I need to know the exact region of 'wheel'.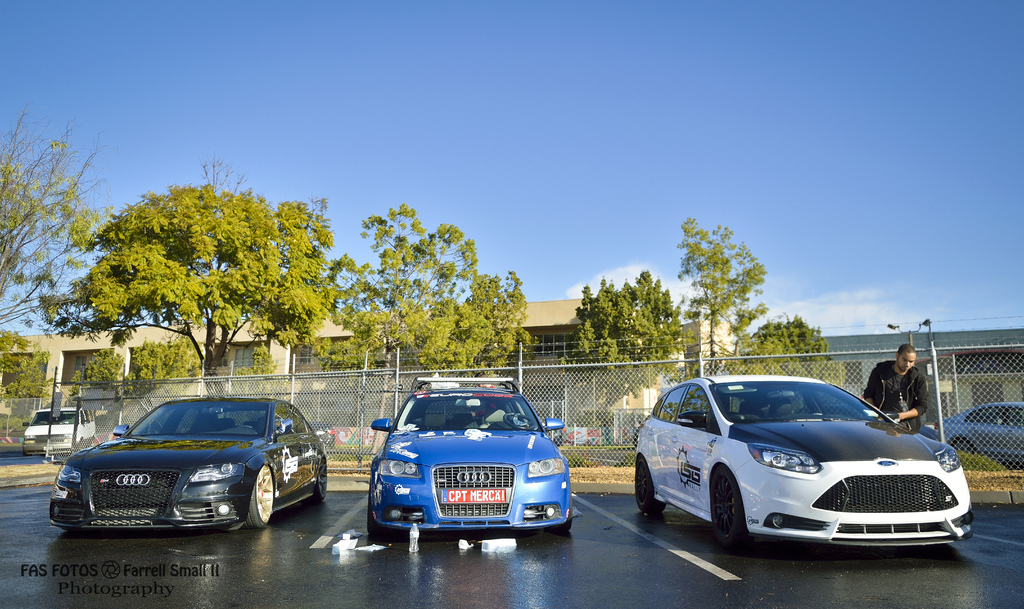
Region: 634,458,665,510.
